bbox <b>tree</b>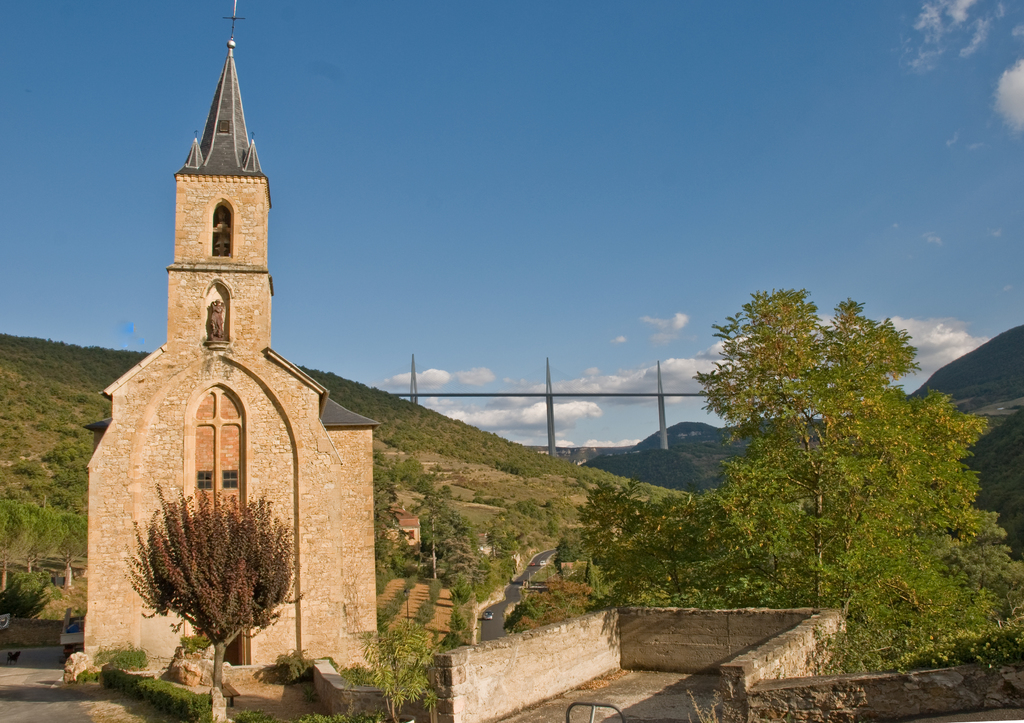
locate(0, 557, 49, 624)
